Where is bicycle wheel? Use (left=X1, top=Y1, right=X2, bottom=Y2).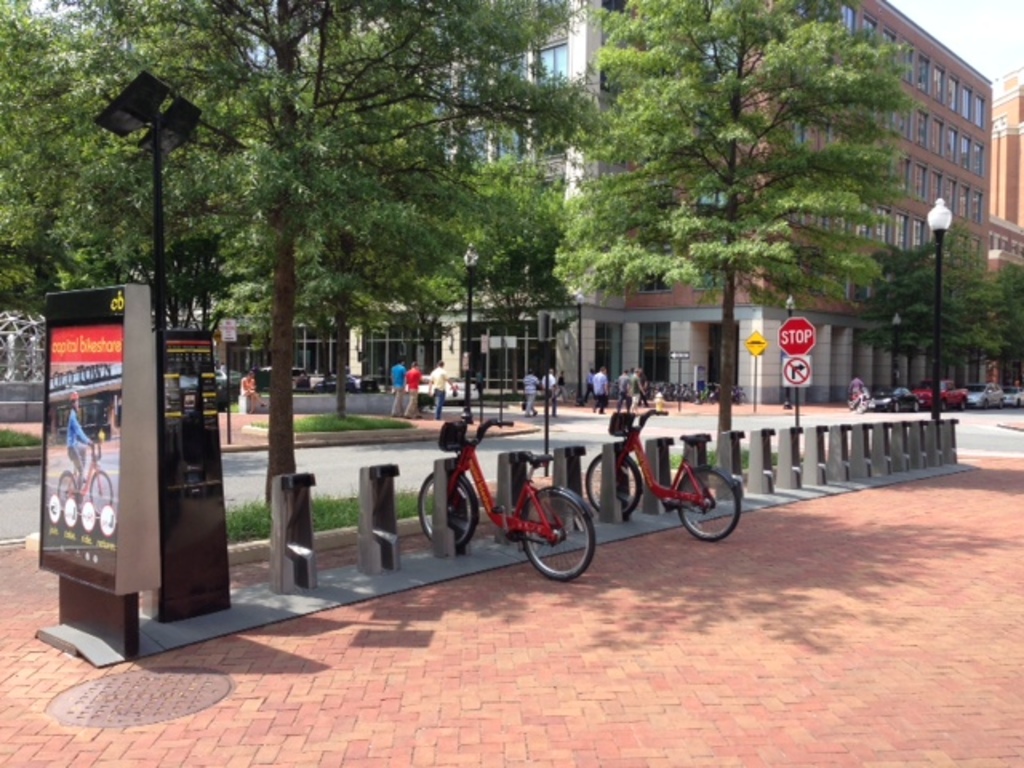
(left=581, top=454, right=650, bottom=523).
